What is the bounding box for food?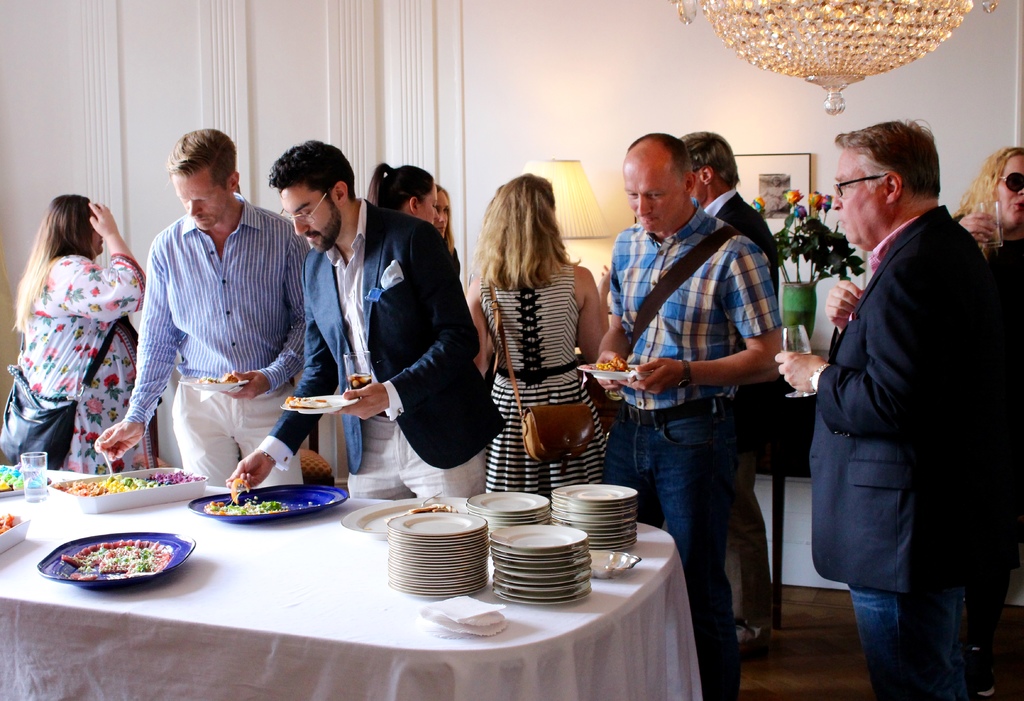
detection(202, 477, 291, 515).
